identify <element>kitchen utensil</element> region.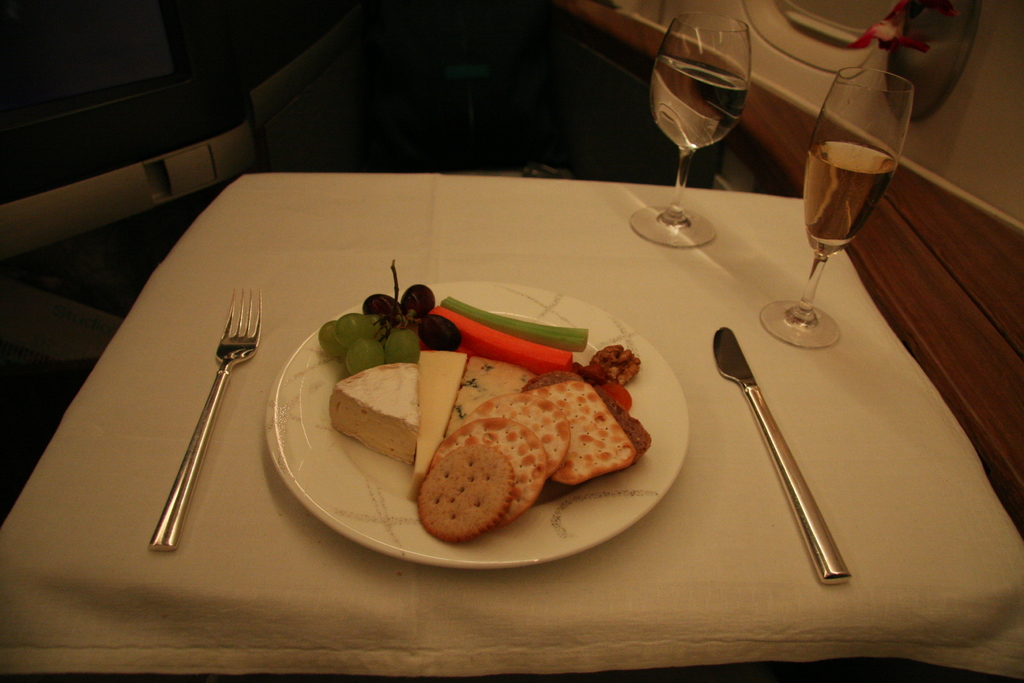
Region: region(710, 327, 856, 586).
